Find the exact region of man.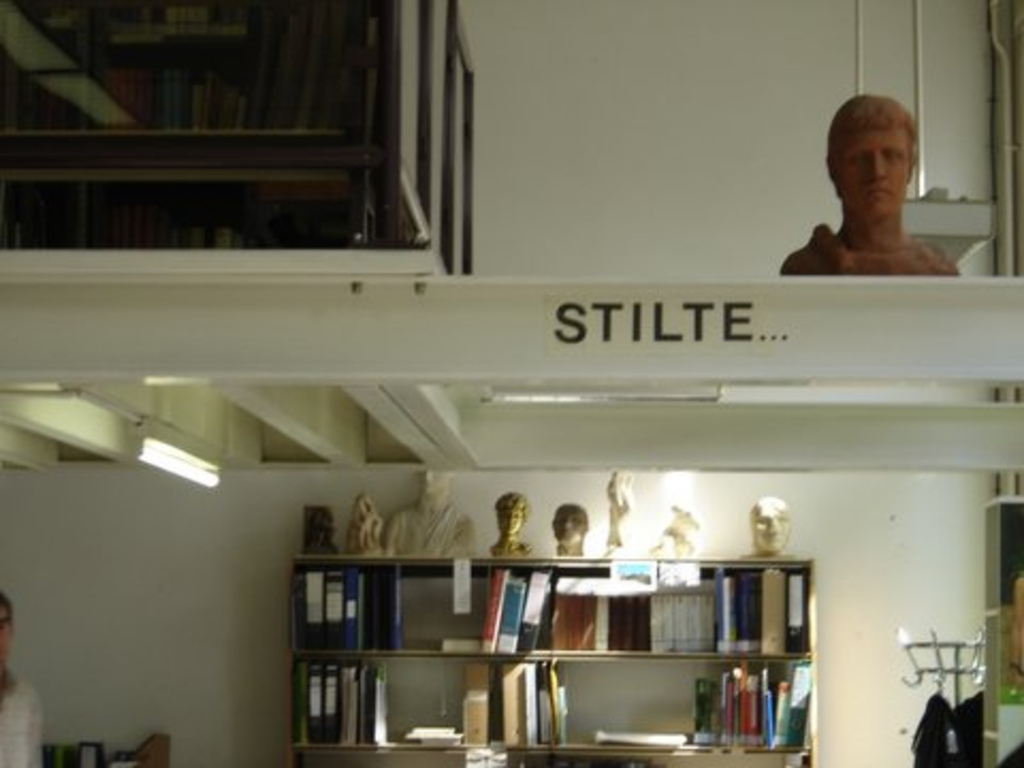
Exact region: [x1=777, y1=92, x2=956, y2=279].
